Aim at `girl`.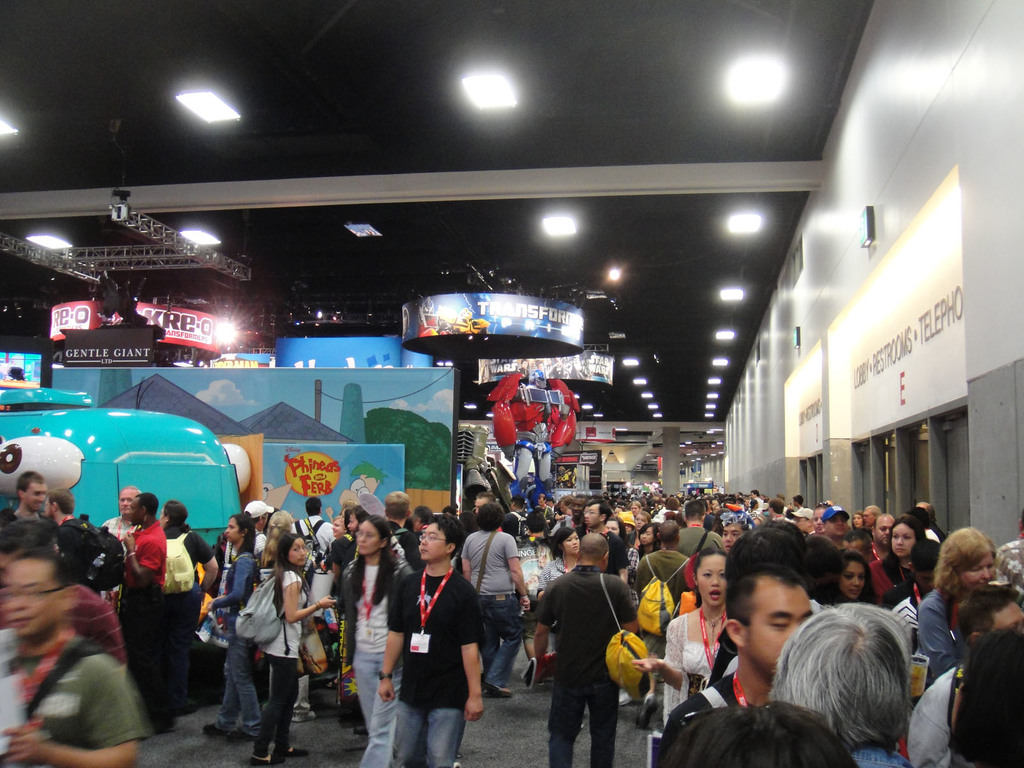
Aimed at l=339, t=514, r=415, b=767.
